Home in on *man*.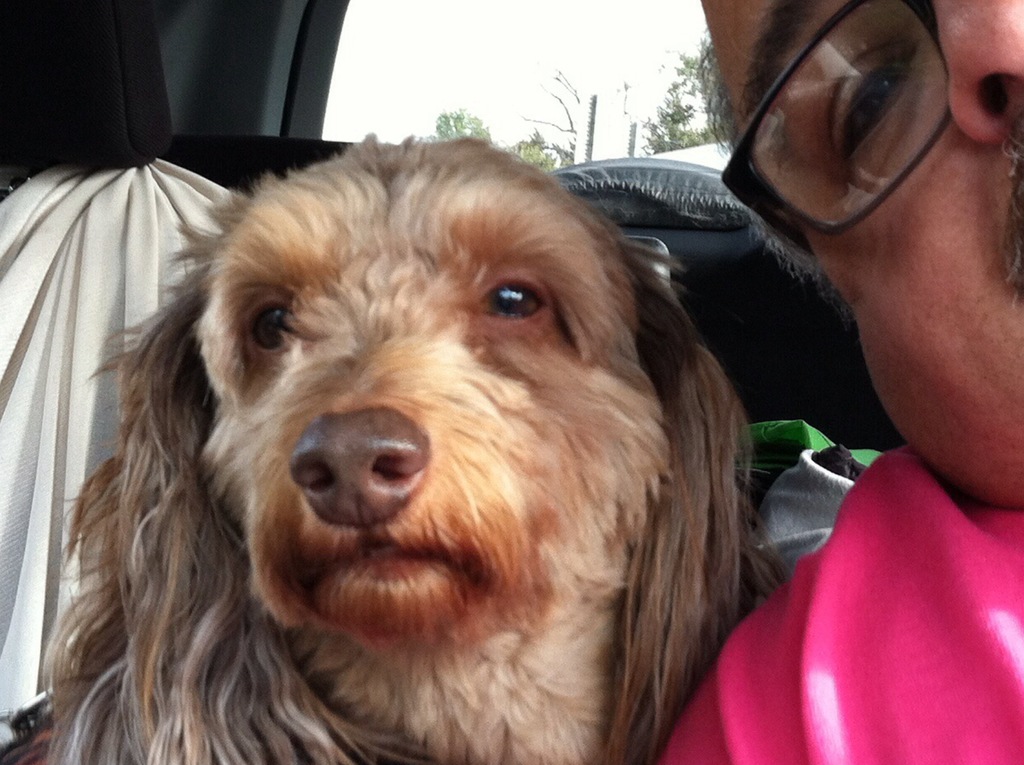
Homed in at (656,0,1023,764).
